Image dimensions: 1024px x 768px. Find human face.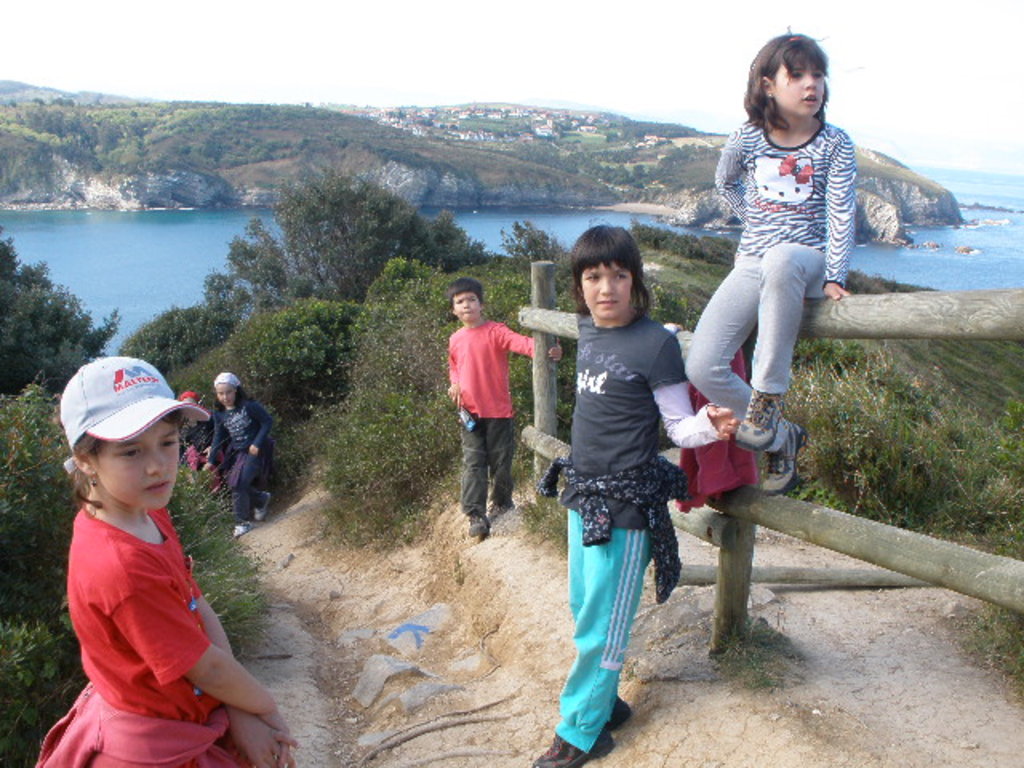
(773,64,827,115).
